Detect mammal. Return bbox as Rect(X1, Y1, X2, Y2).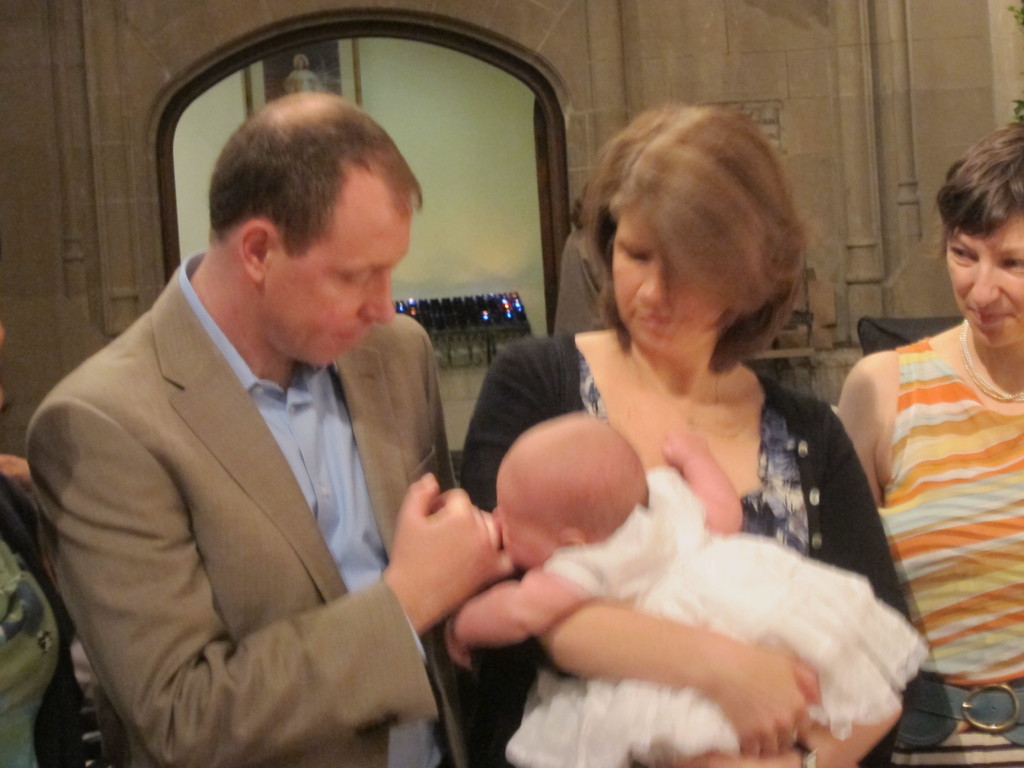
Rect(0, 315, 87, 767).
